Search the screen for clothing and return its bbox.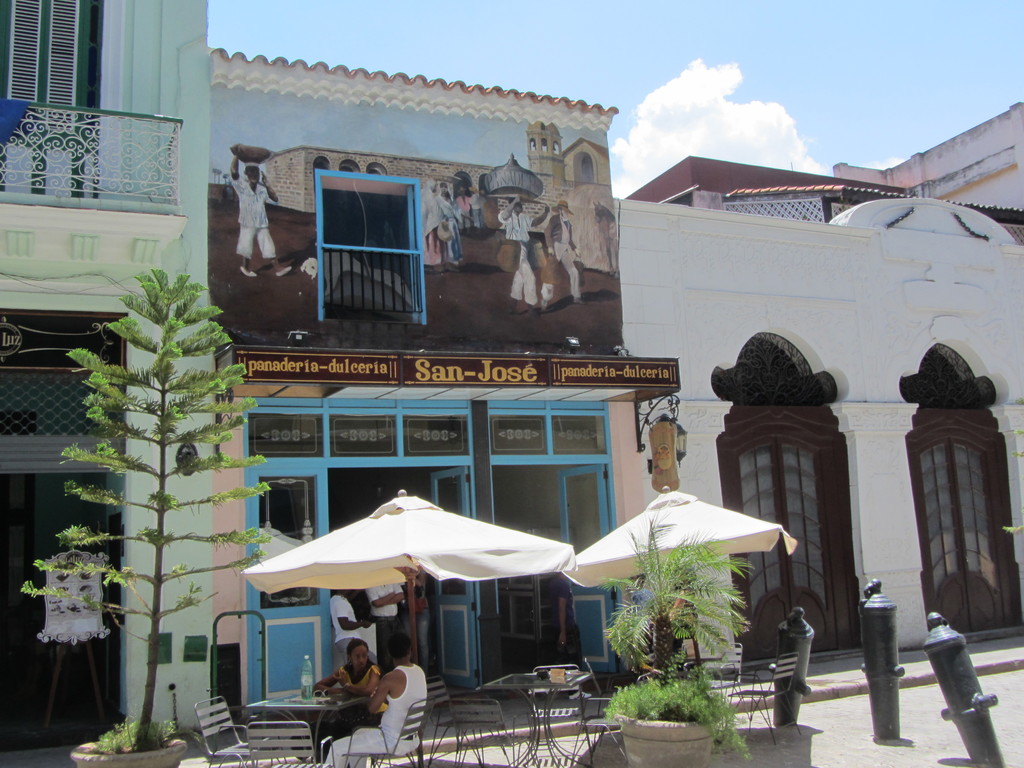
Found: BBox(368, 582, 409, 667).
